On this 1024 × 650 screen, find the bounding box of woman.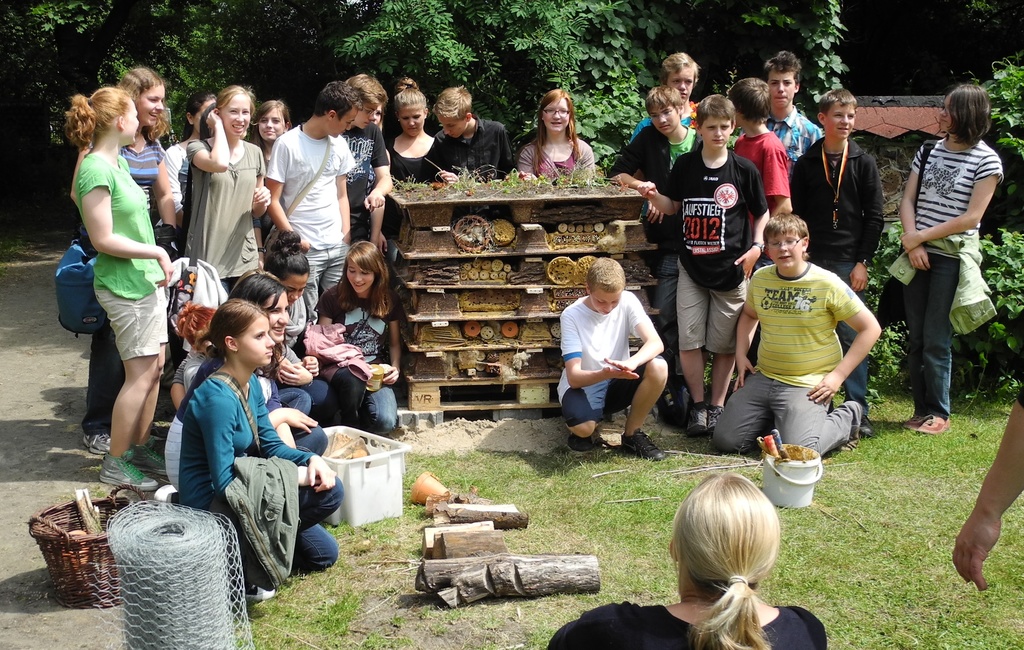
Bounding box: bbox(378, 74, 436, 185).
